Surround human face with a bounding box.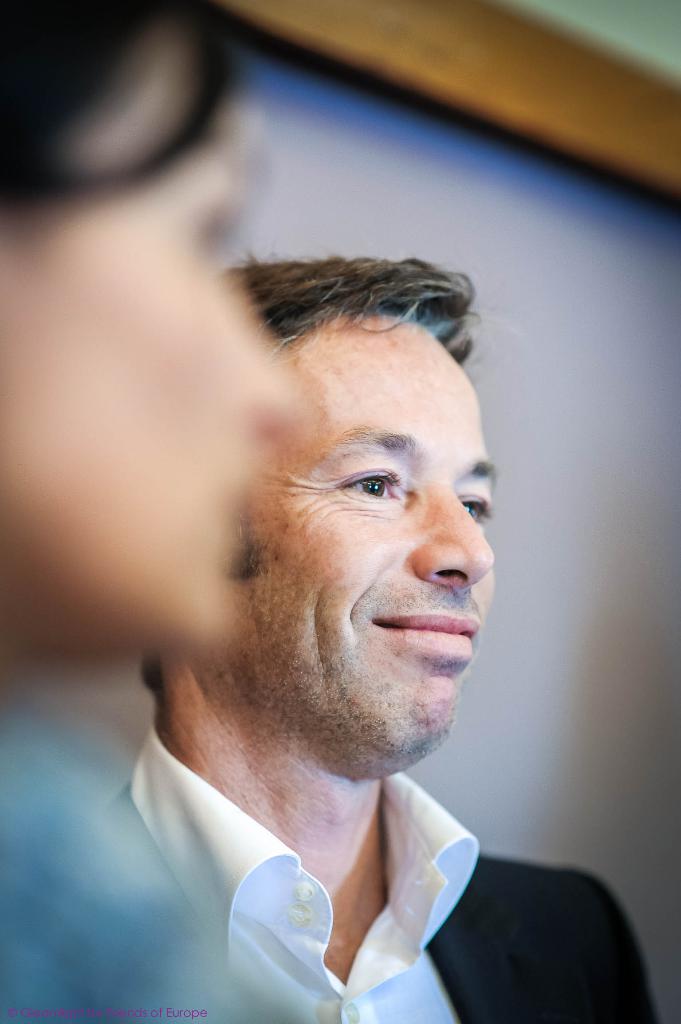
select_region(0, 0, 304, 692).
